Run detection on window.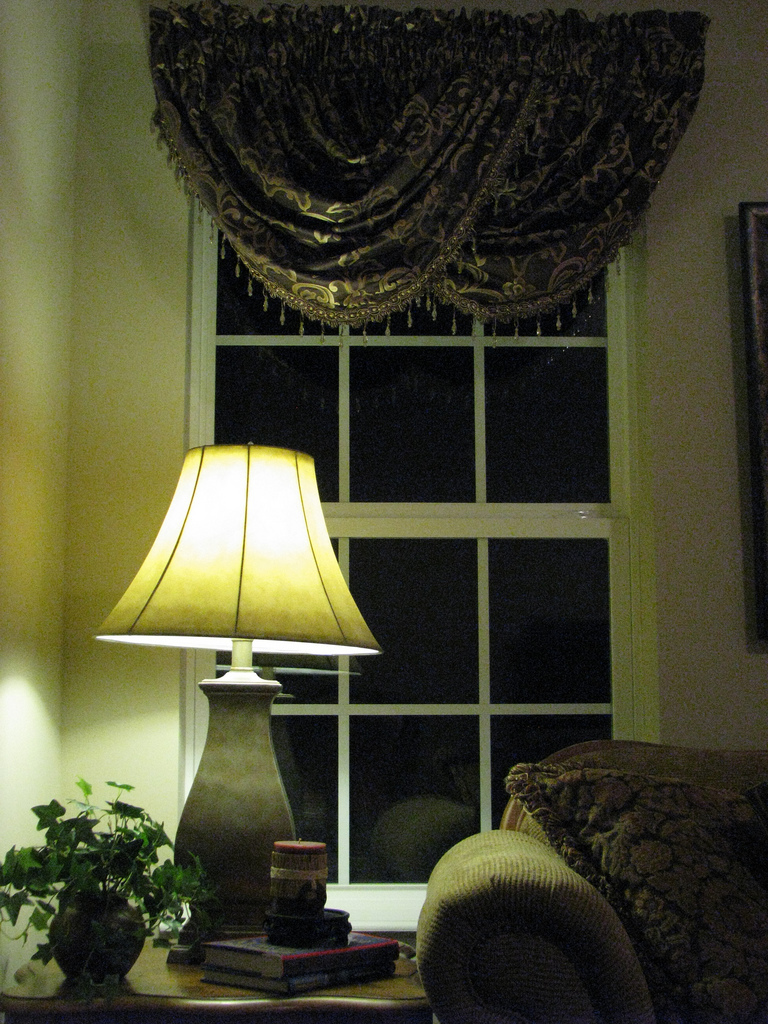
Result: 180, 186, 659, 941.
